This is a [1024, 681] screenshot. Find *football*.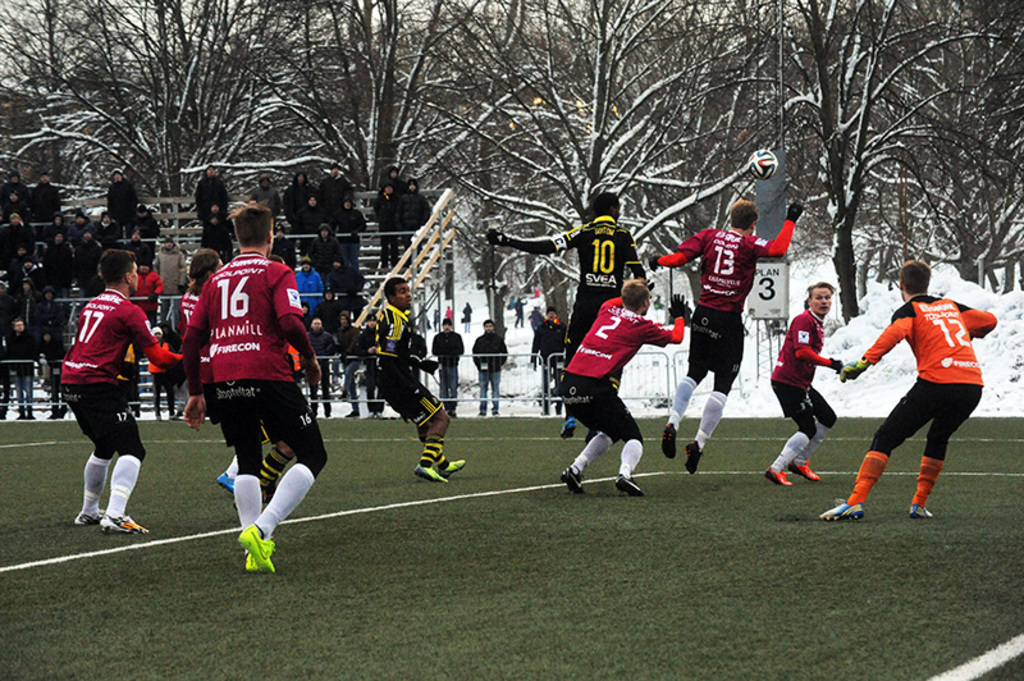
Bounding box: [left=749, top=150, right=777, bottom=183].
